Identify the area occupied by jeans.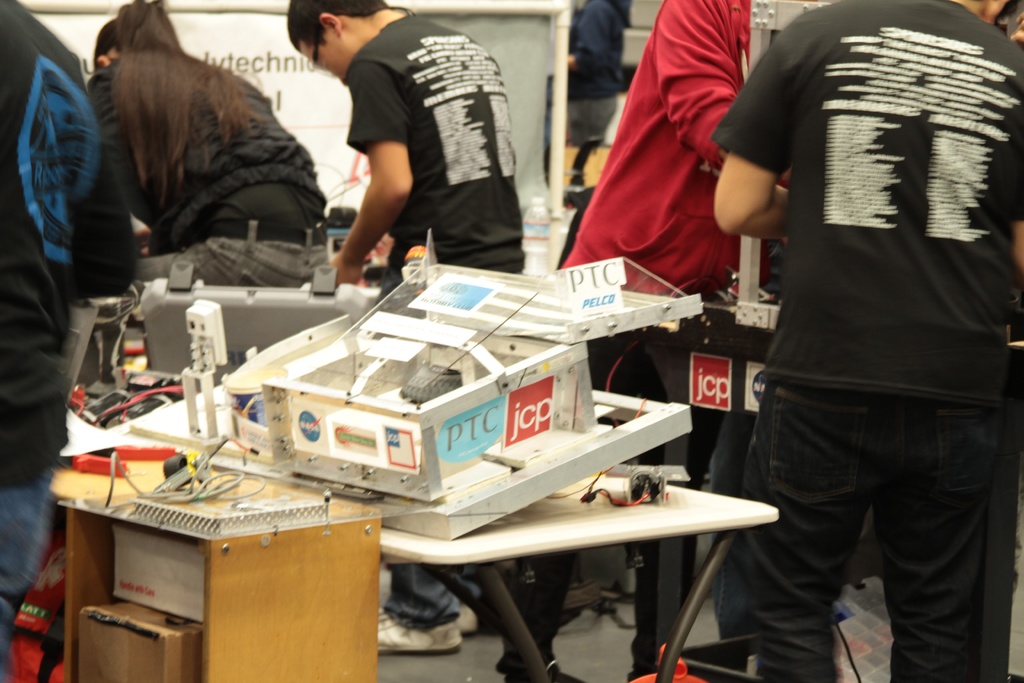
Area: bbox=(741, 385, 1005, 682).
